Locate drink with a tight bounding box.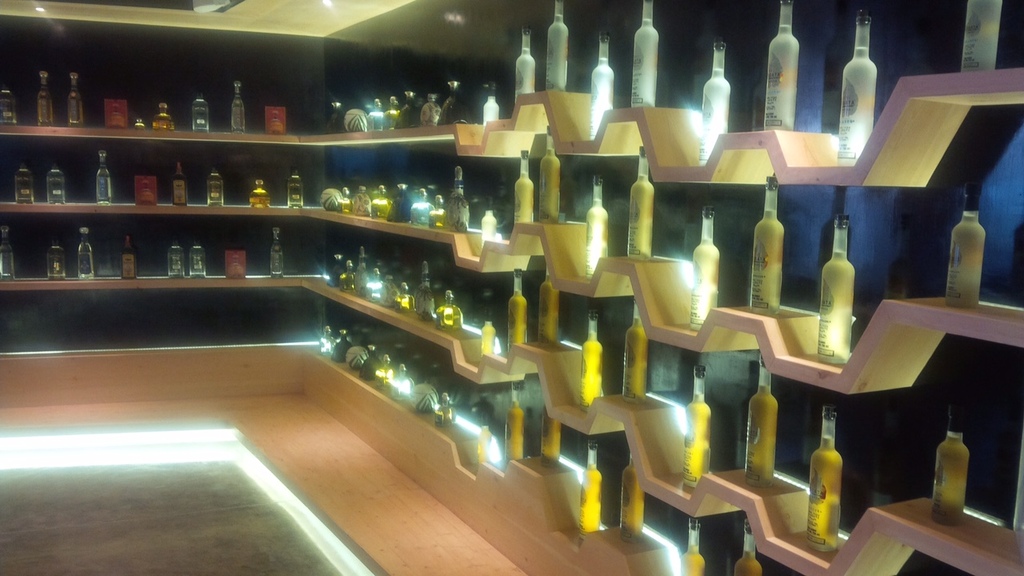
579 310 603 411.
